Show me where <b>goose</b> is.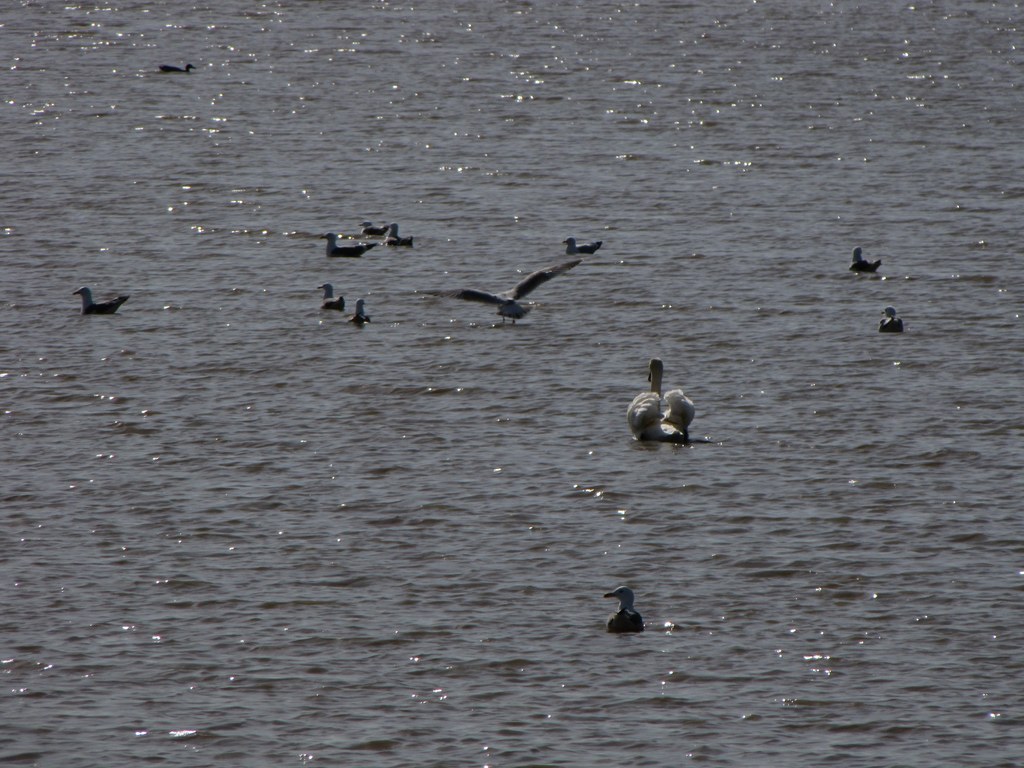
<b>goose</b> is at (x1=845, y1=246, x2=880, y2=275).
